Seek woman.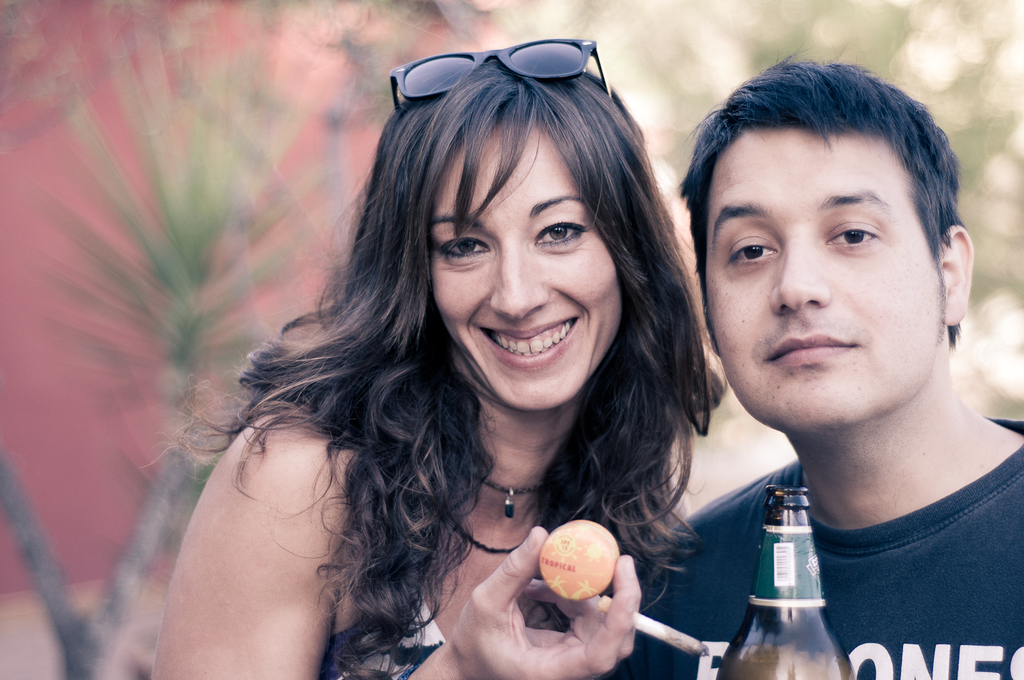
<box>144,54,771,679</box>.
